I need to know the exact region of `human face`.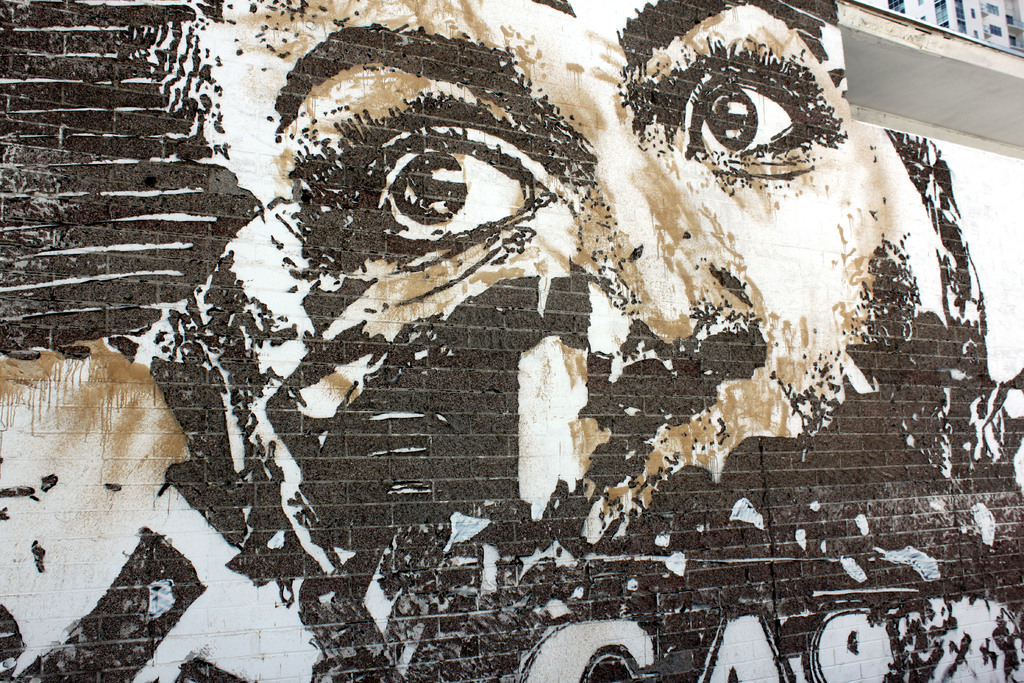
Region: <box>180,10,981,589</box>.
